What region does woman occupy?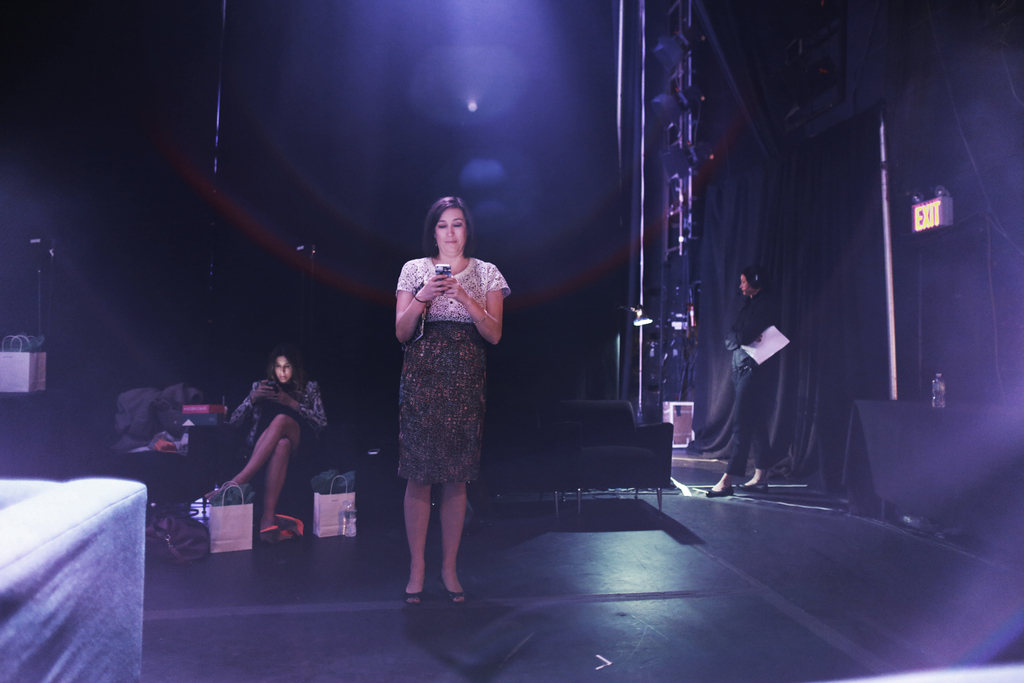
703,262,789,497.
